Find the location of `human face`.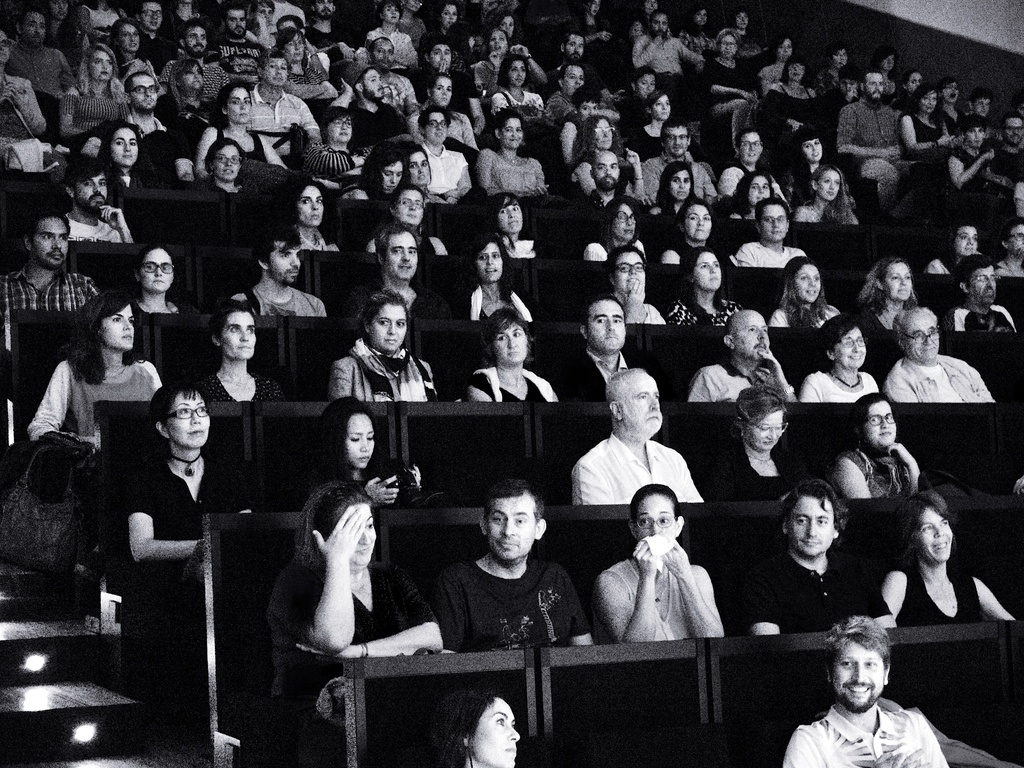
Location: pyautogui.locateOnScreen(623, 376, 660, 424).
